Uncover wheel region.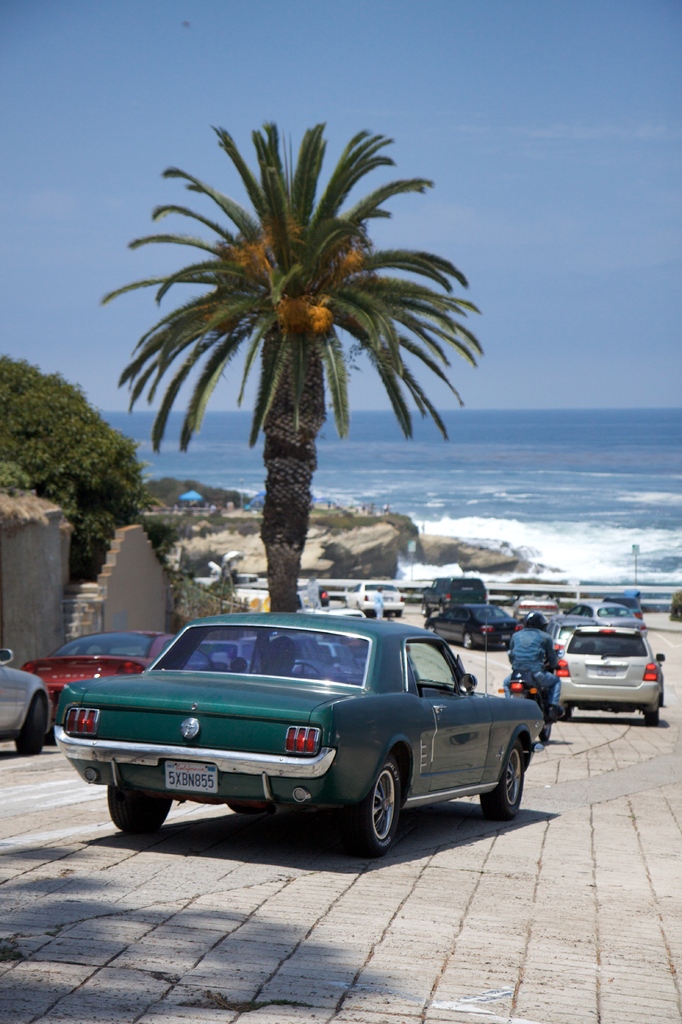
Uncovered: bbox(108, 787, 170, 835).
